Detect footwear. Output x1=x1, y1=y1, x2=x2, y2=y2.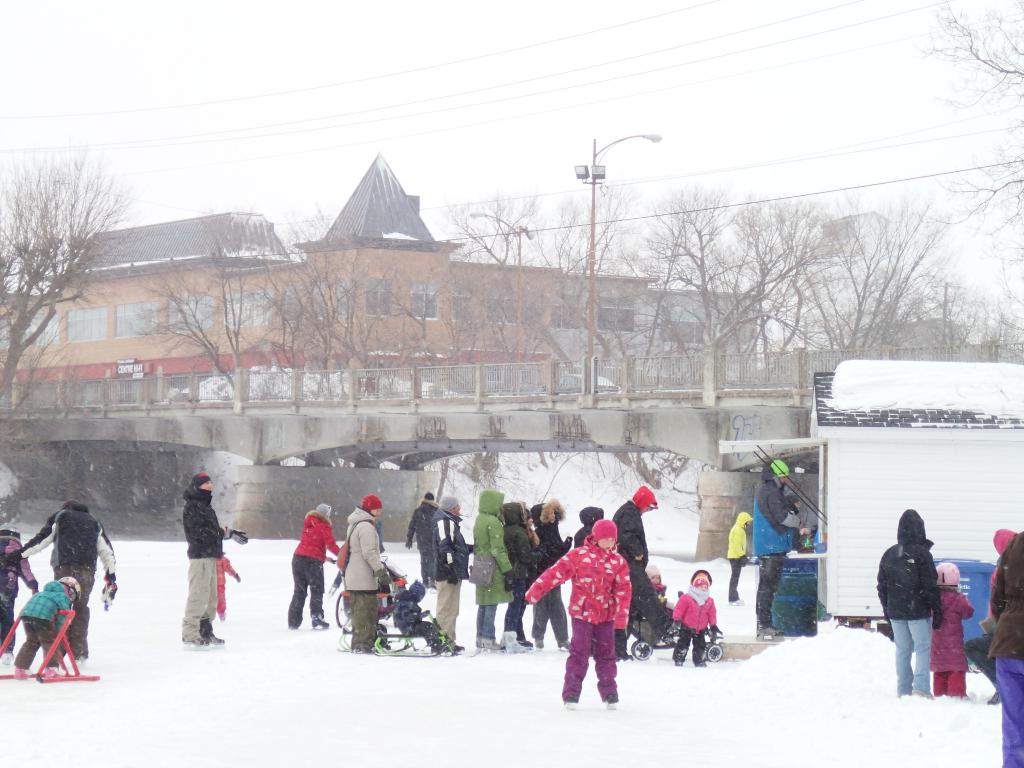
x1=989, y1=691, x2=1005, y2=704.
